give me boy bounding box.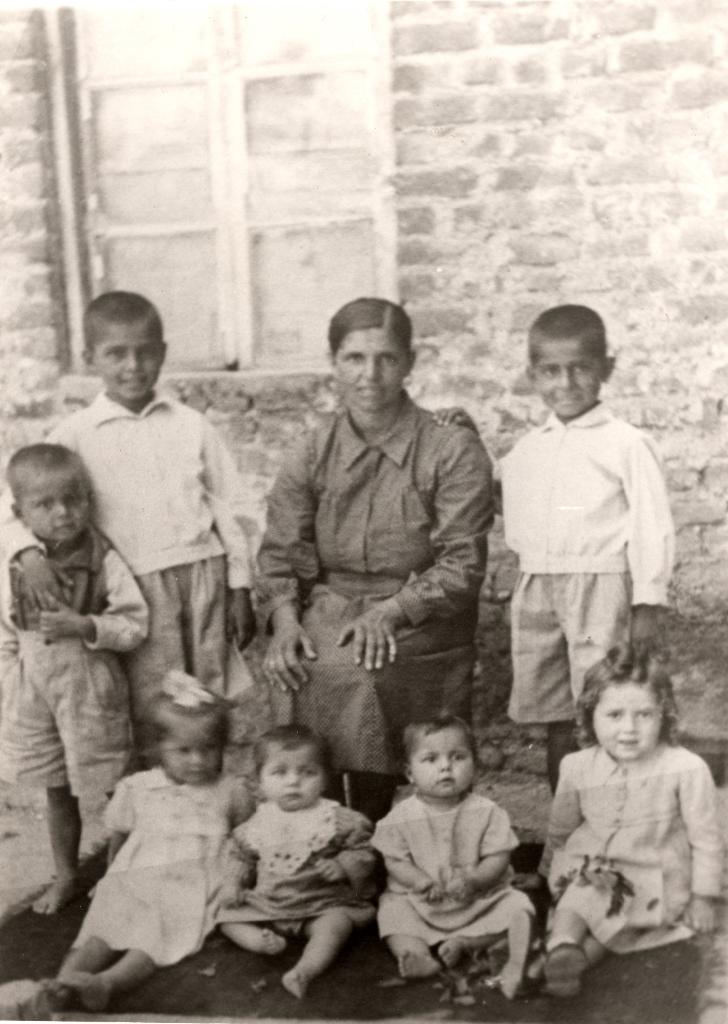
box=[0, 443, 145, 912].
